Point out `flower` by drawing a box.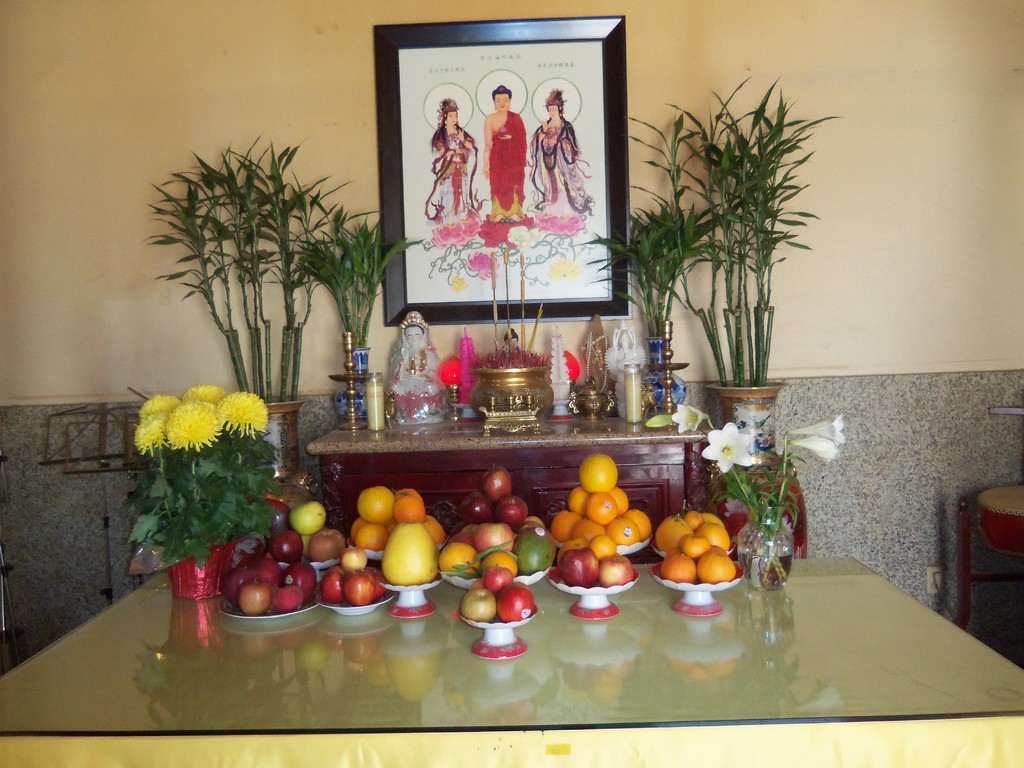
[184,385,219,400].
